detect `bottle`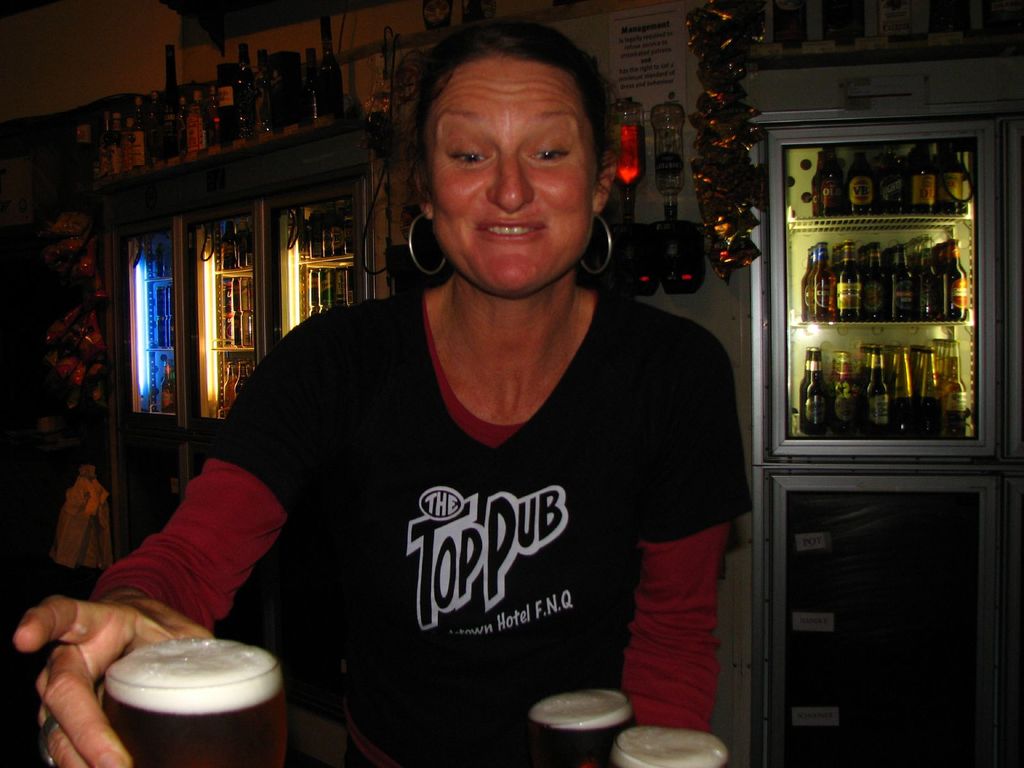
802/344/833/441
